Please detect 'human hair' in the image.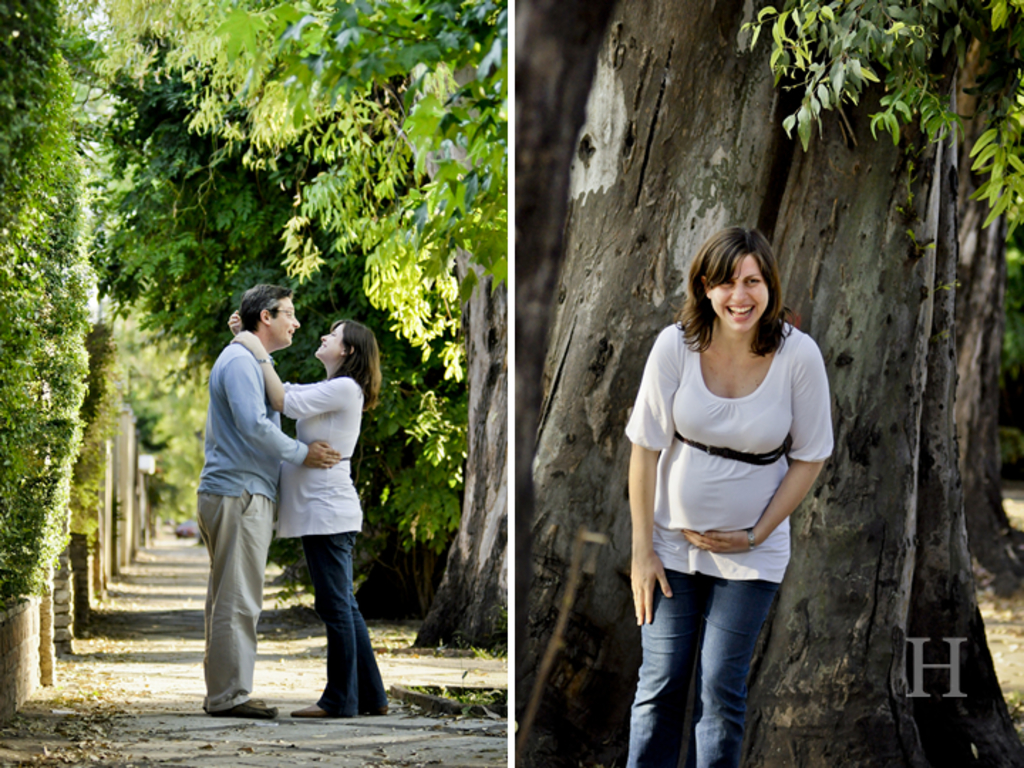
331 316 383 407.
